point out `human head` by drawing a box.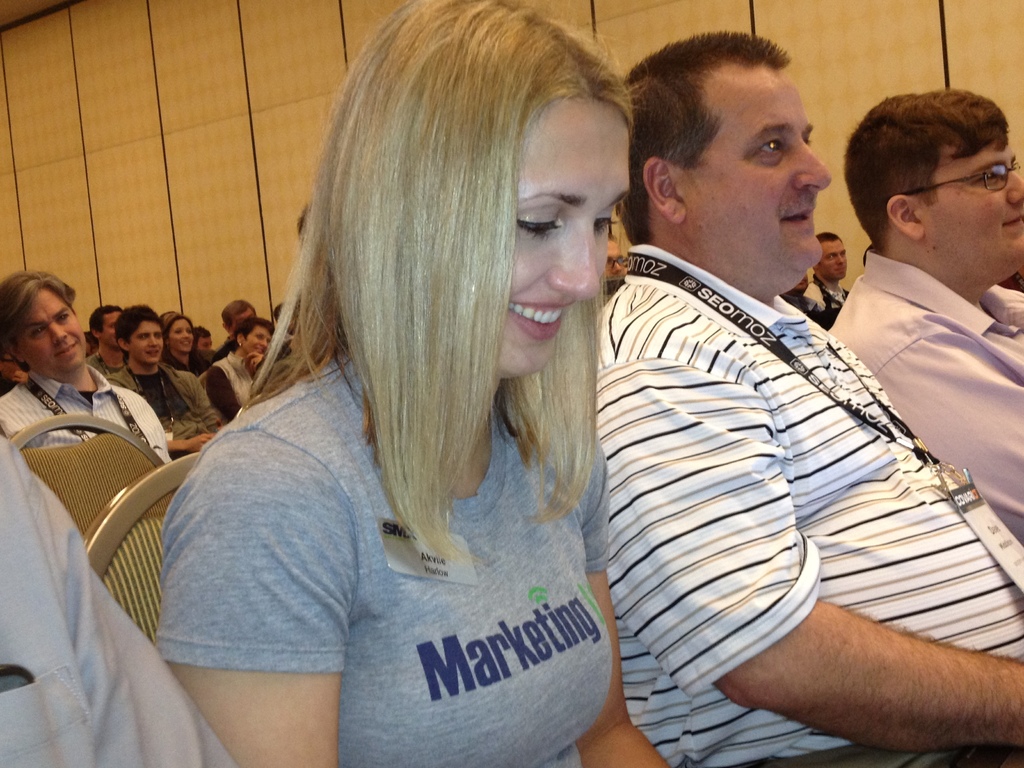
0:270:89:376.
